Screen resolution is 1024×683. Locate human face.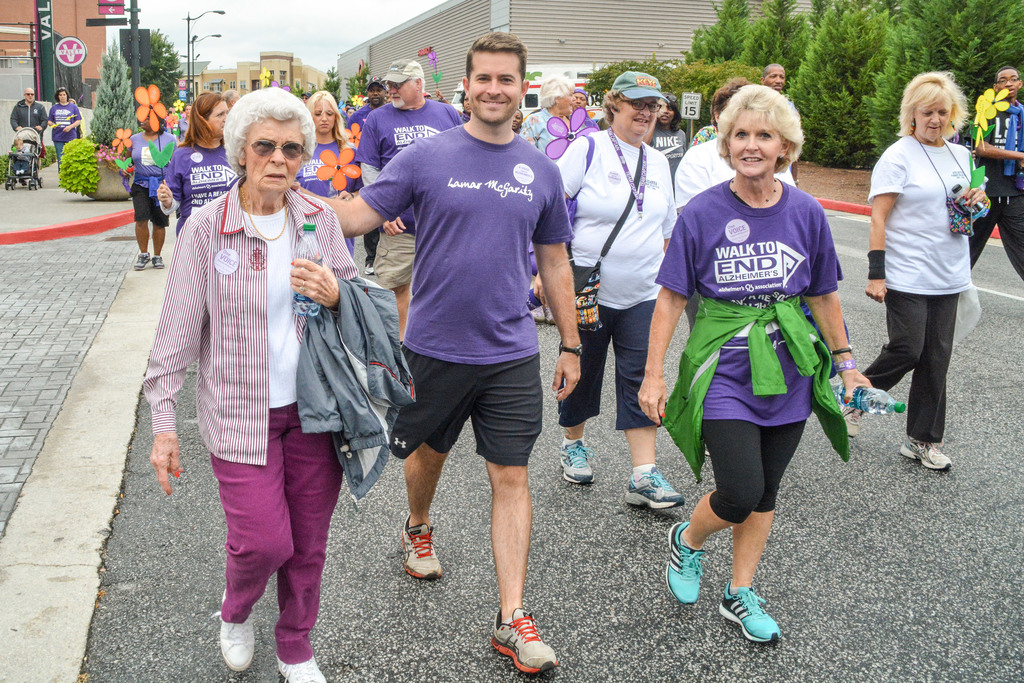
bbox(655, 99, 673, 129).
